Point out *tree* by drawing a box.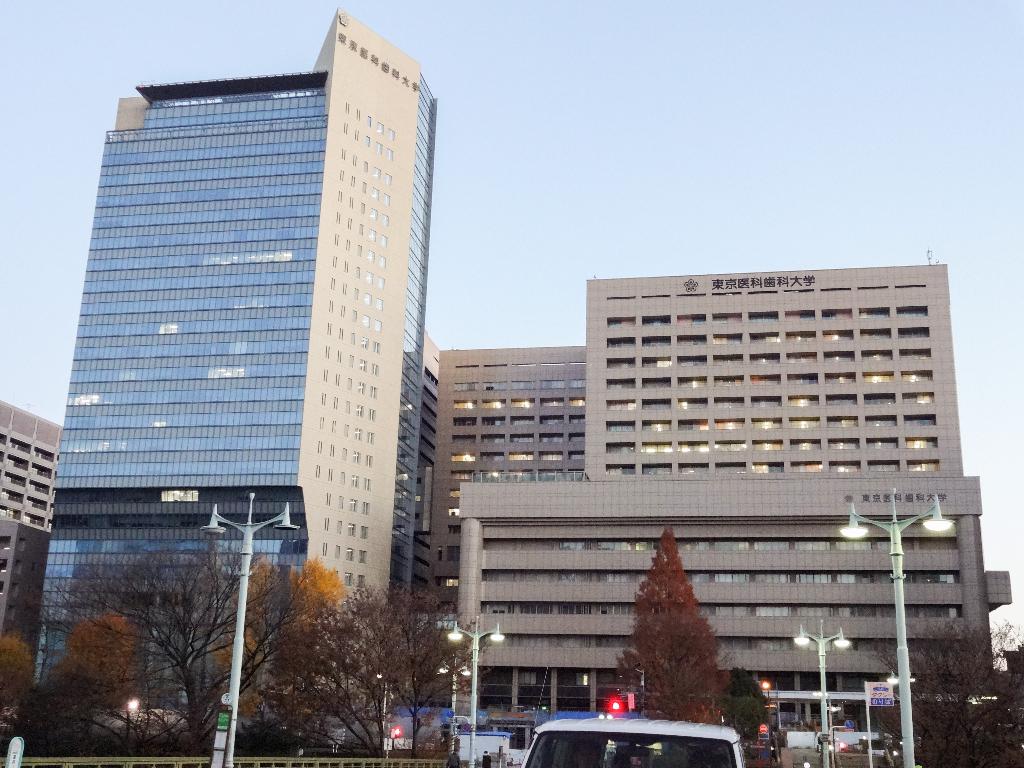
29 663 86 757.
